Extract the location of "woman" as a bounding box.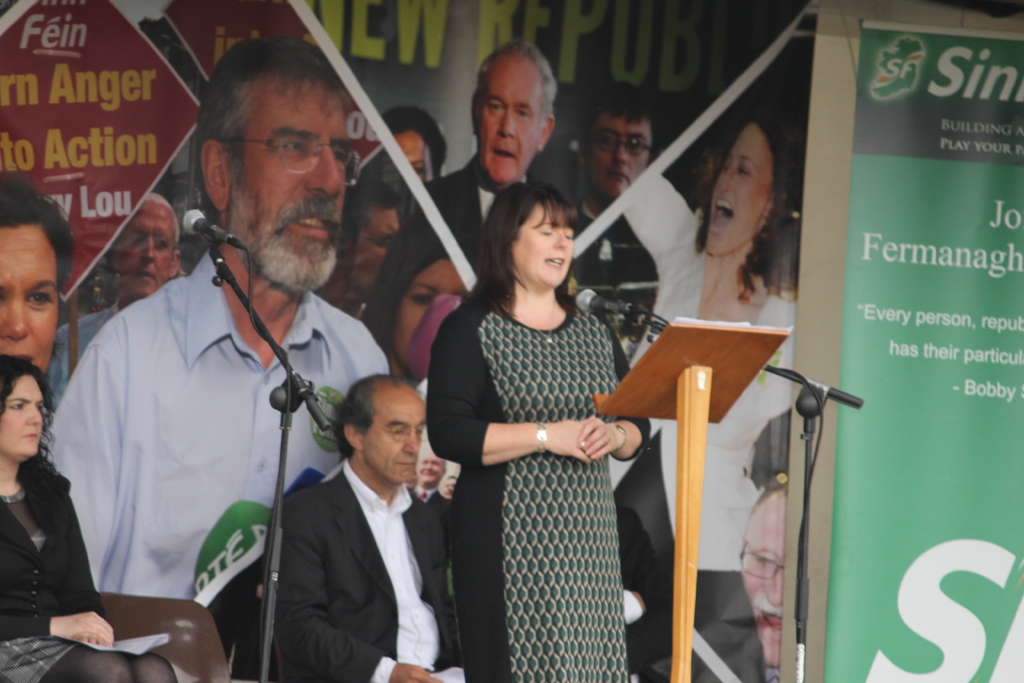
BBox(1, 171, 75, 375).
